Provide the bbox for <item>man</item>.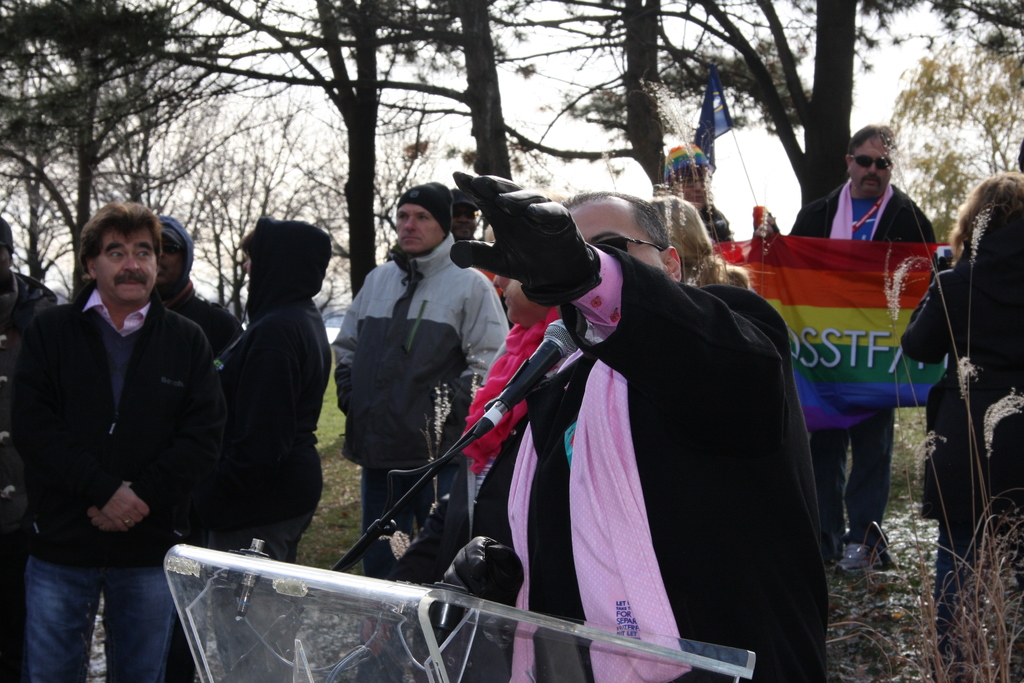
bbox=[326, 177, 513, 682].
